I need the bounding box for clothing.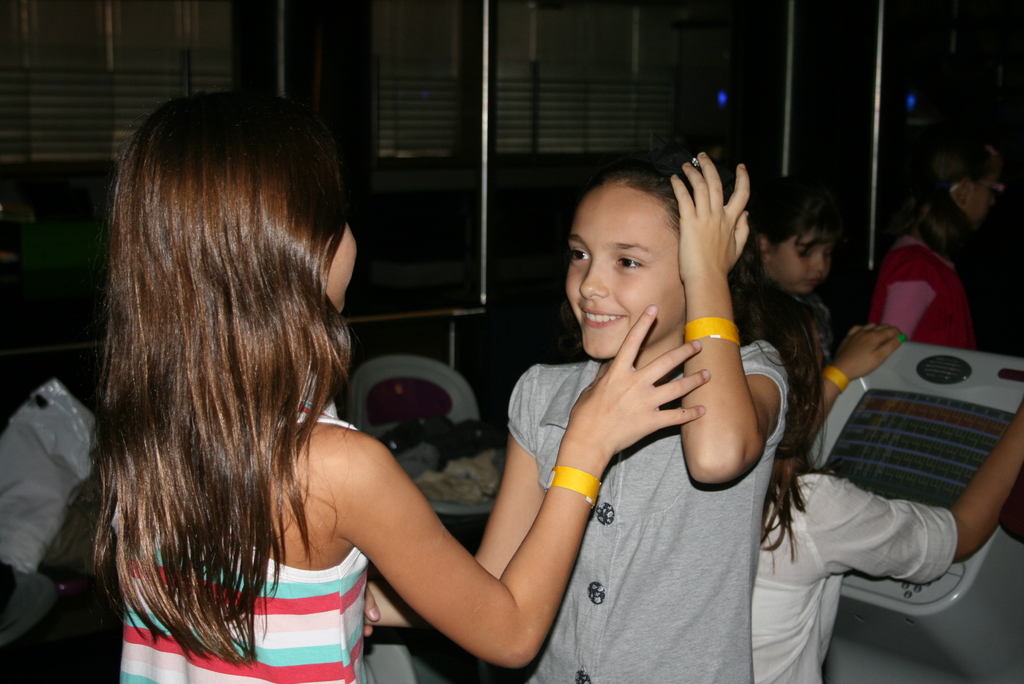
Here it is: <region>513, 334, 802, 683</region>.
